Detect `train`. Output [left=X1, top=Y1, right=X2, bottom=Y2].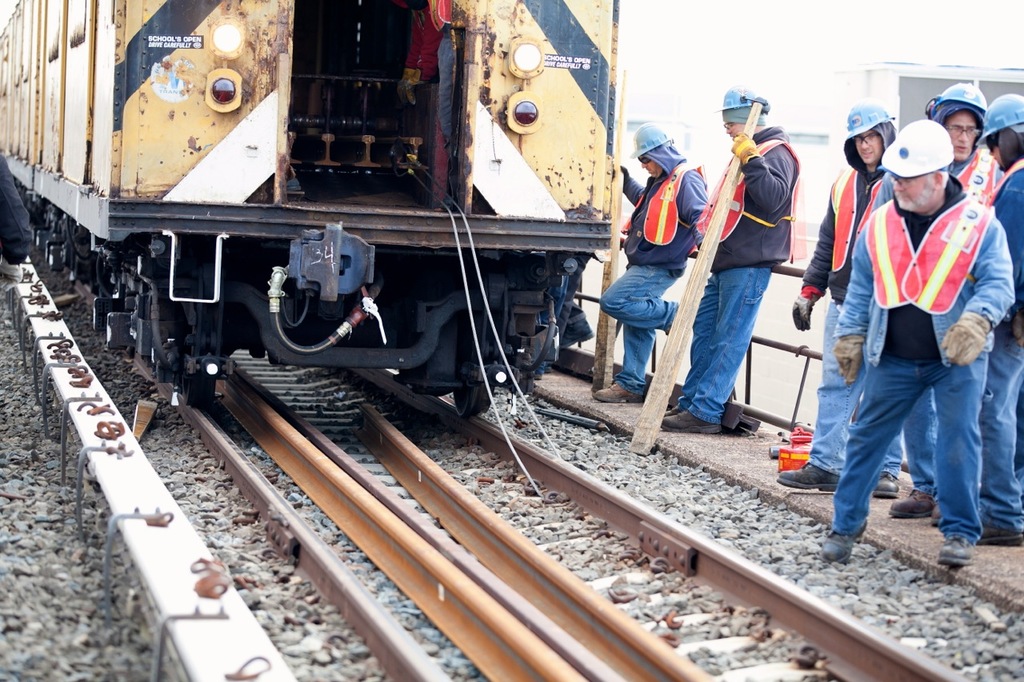
[left=0, top=0, right=630, bottom=409].
